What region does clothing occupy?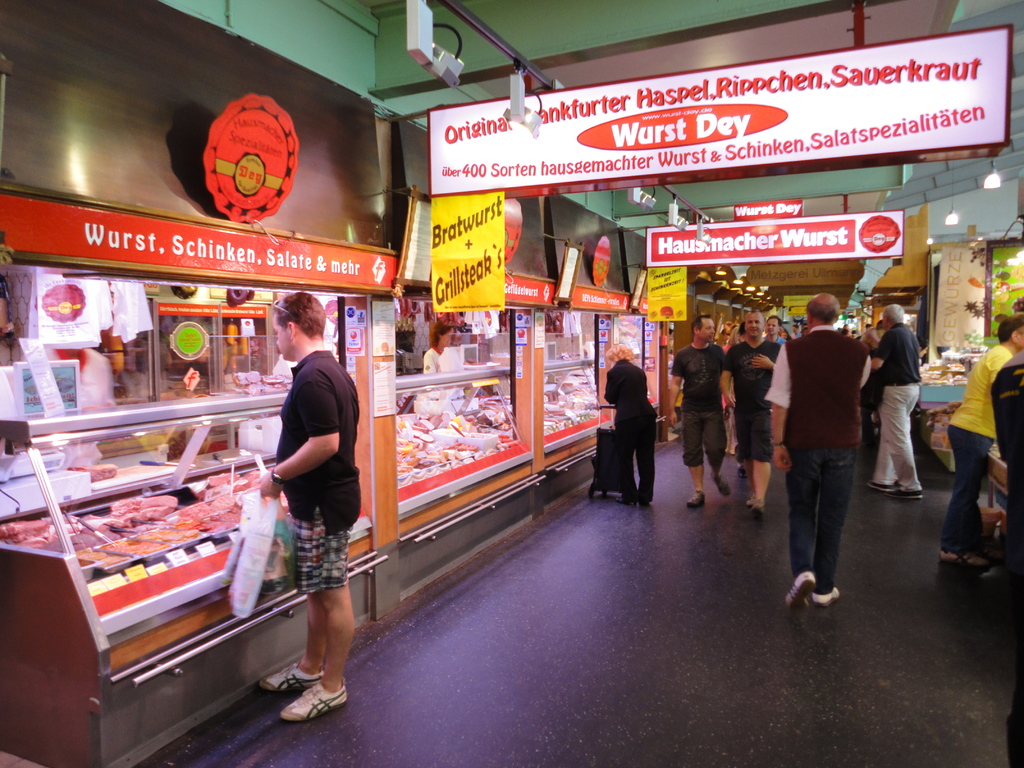
<region>938, 339, 1012, 545</region>.
